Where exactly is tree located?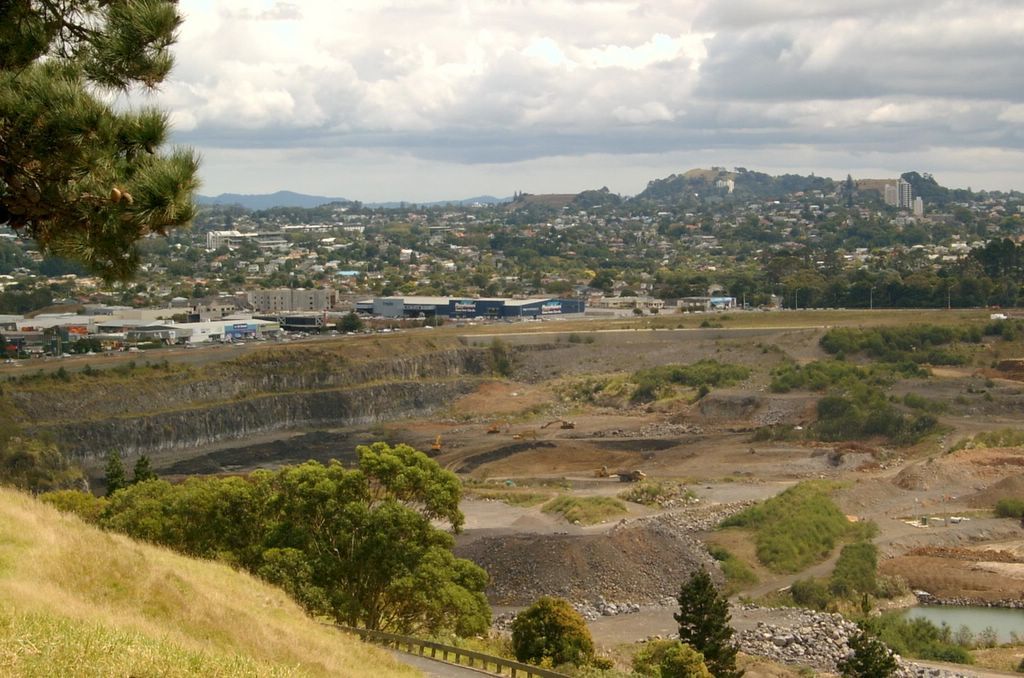
Its bounding box is crop(659, 566, 745, 677).
